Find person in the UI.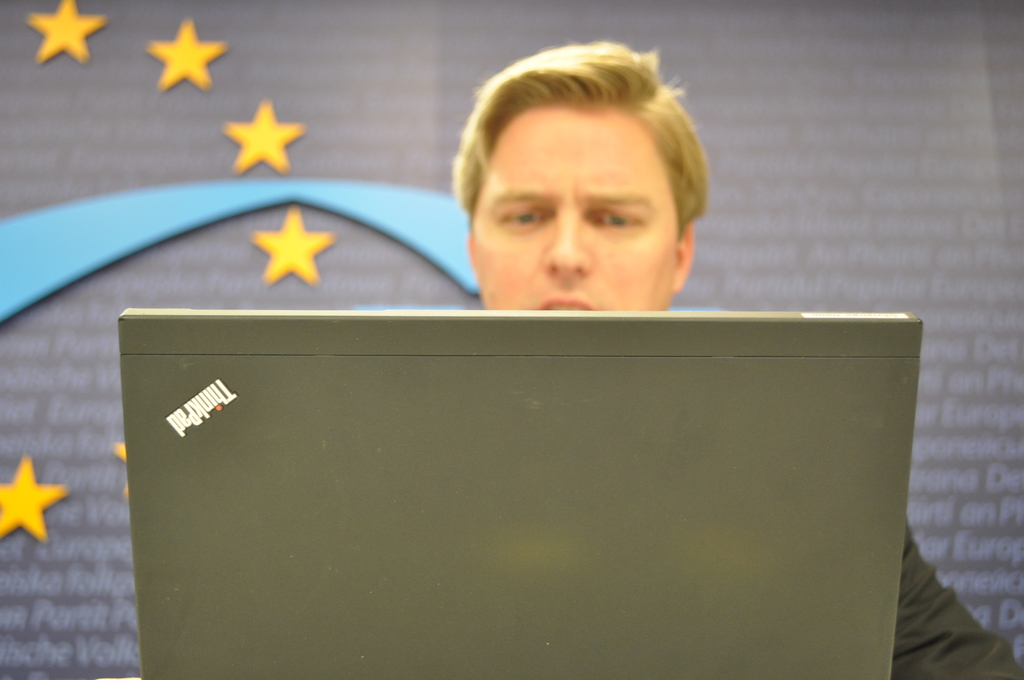
UI element at [454, 41, 1023, 679].
